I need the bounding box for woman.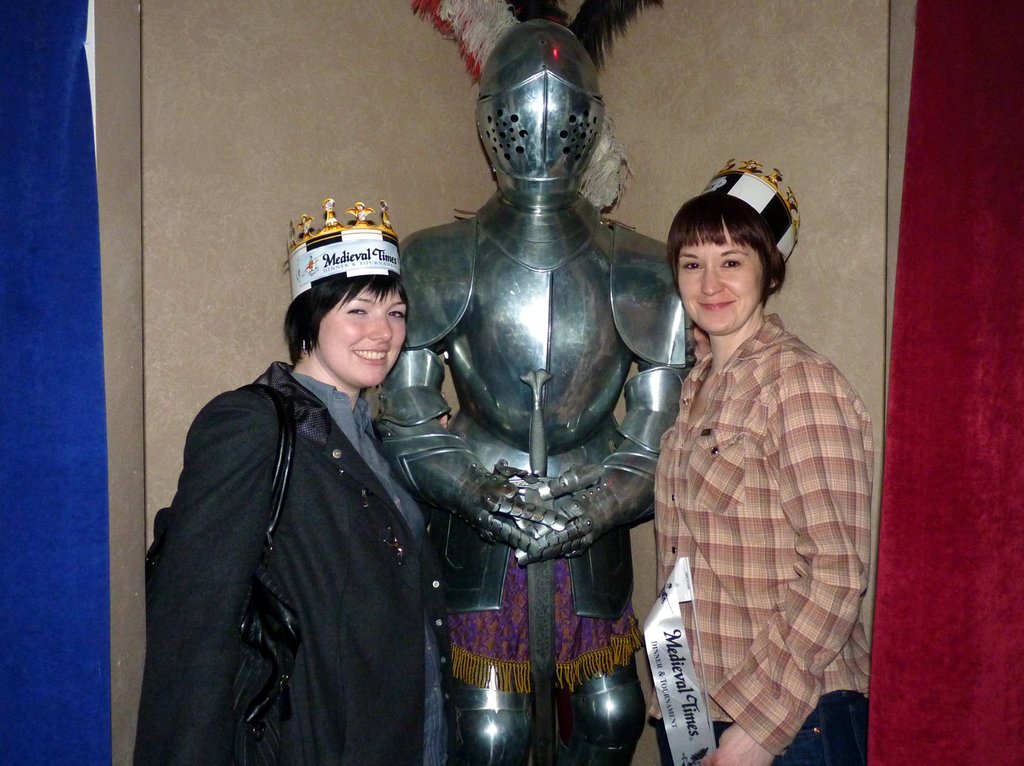
Here it is: [151, 266, 443, 761].
